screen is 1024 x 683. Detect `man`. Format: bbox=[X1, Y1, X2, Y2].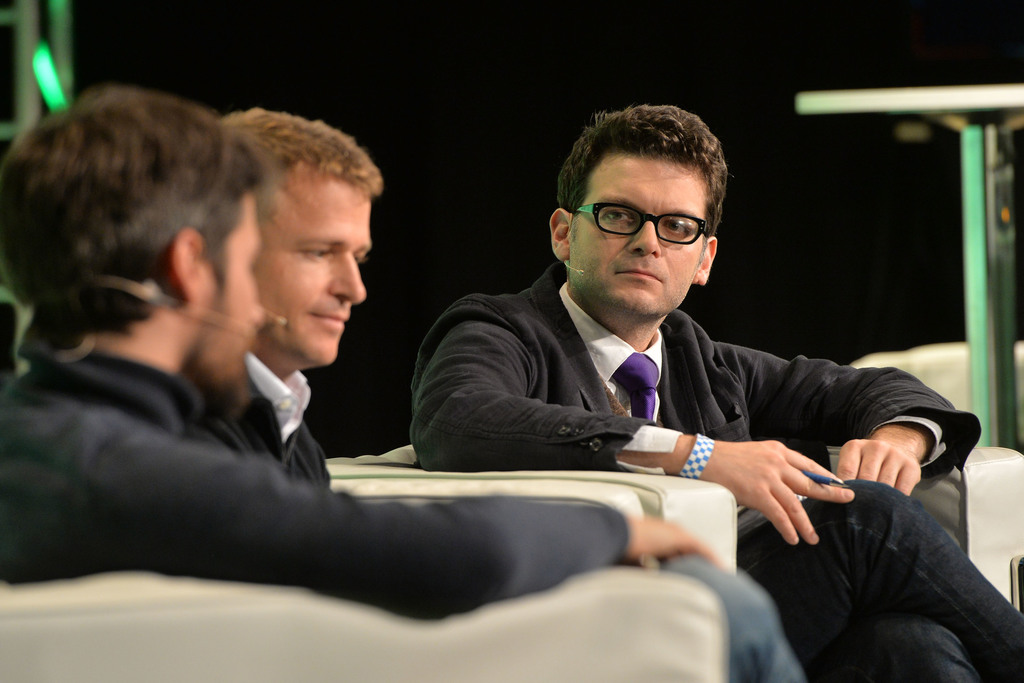
bbox=[0, 89, 803, 681].
